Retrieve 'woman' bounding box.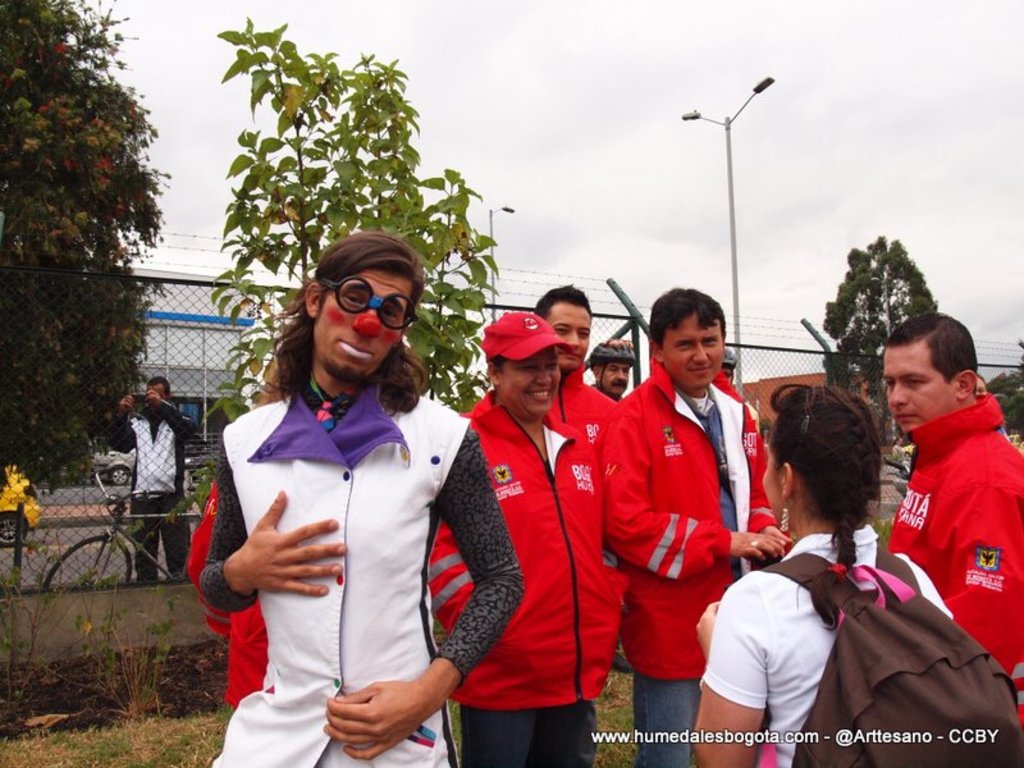
Bounding box: rect(719, 375, 957, 755).
